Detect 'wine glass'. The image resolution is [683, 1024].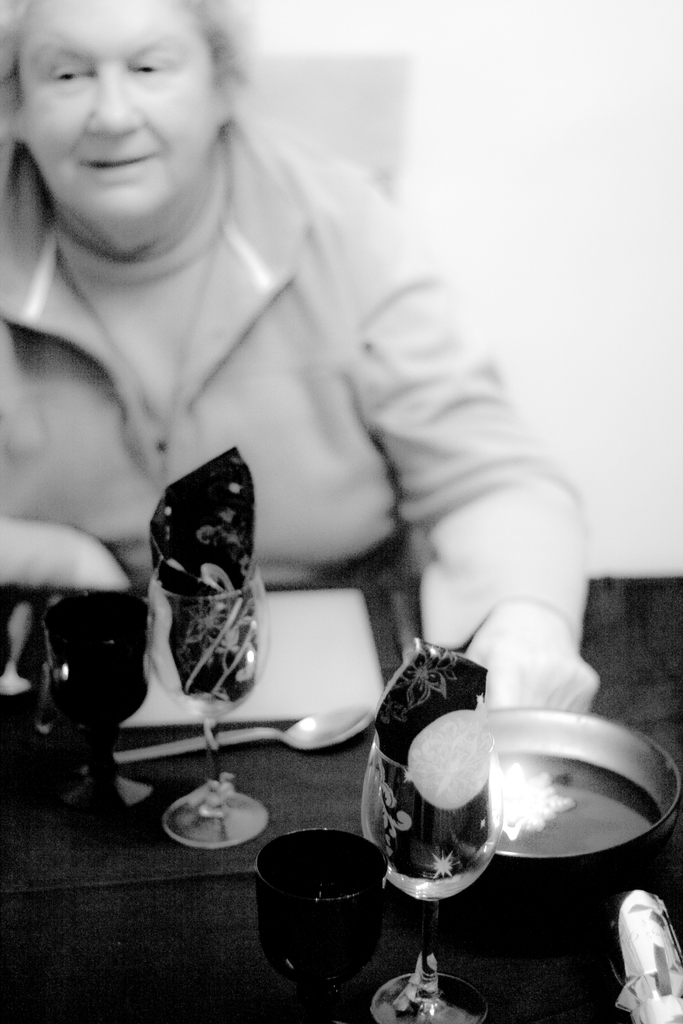
bbox(358, 723, 498, 1023).
